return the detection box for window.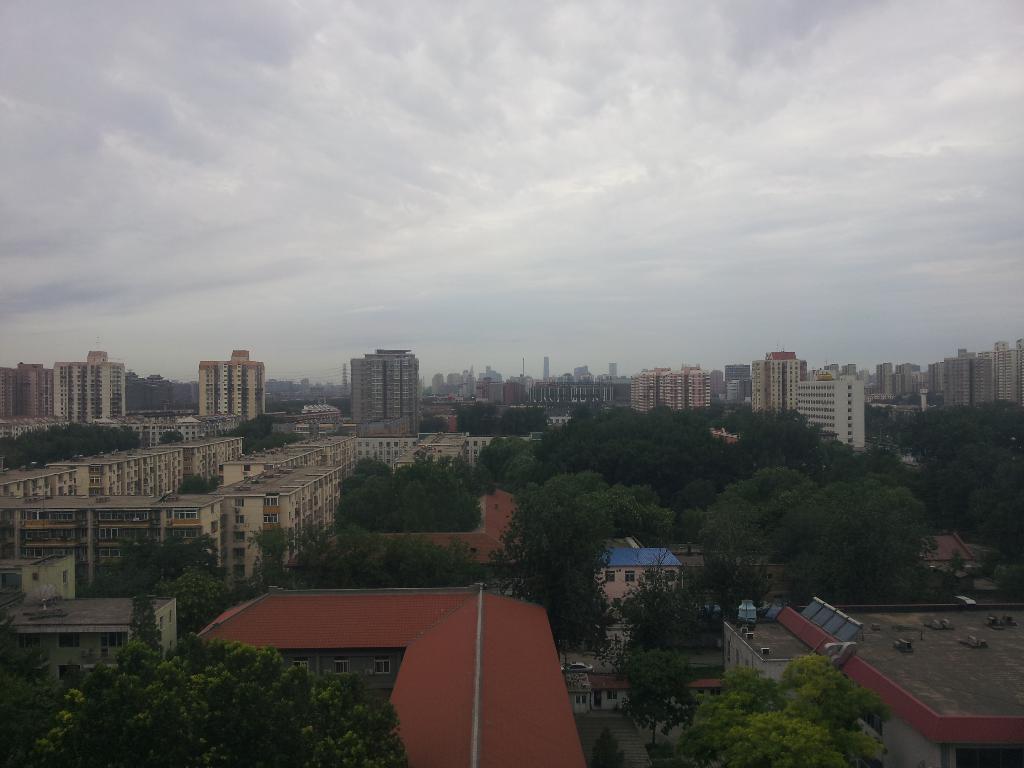
{"x1": 97, "y1": 549, "x2": 132, "y2": 562}.
